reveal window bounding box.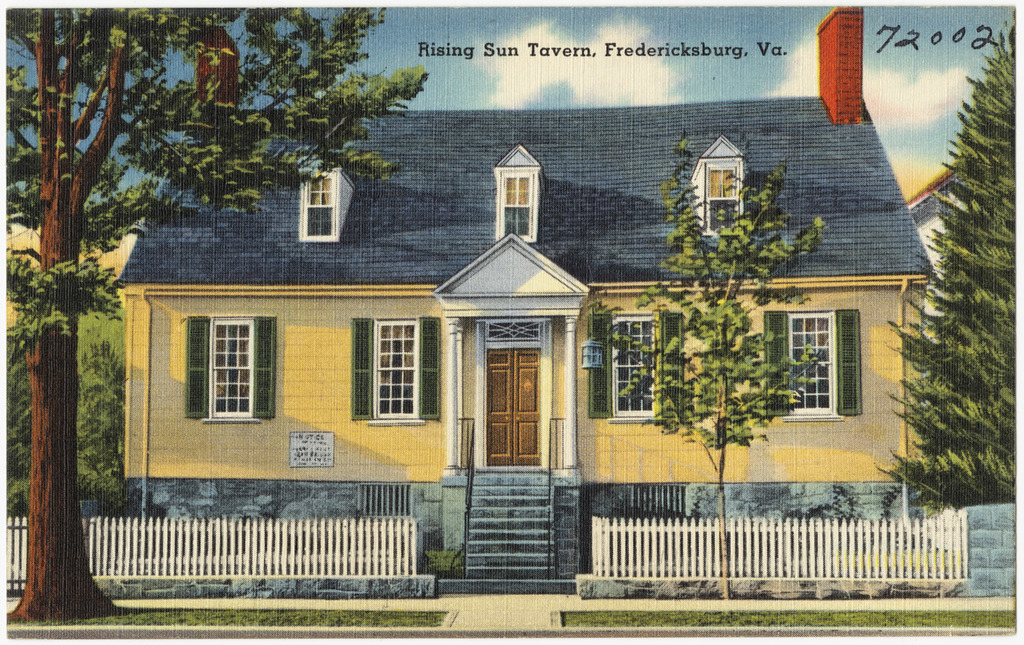
Revealed: crop(493, 145, 545, 244).
